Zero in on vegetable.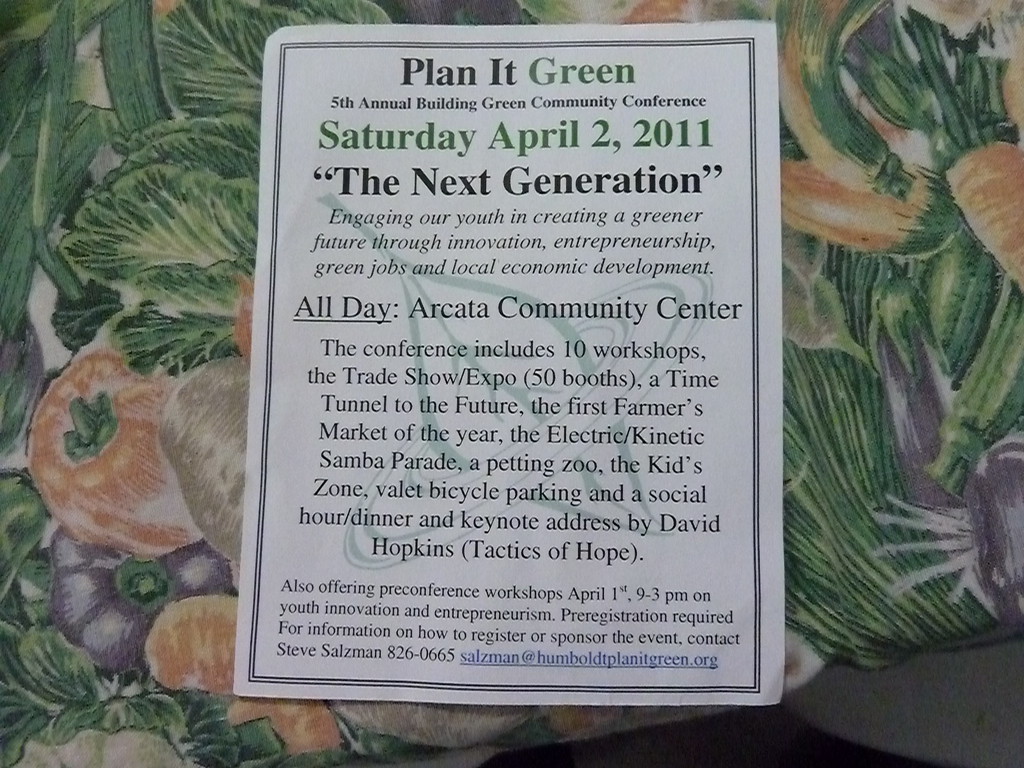
Zeroed in: <box>973,436,1023,628</box>.
